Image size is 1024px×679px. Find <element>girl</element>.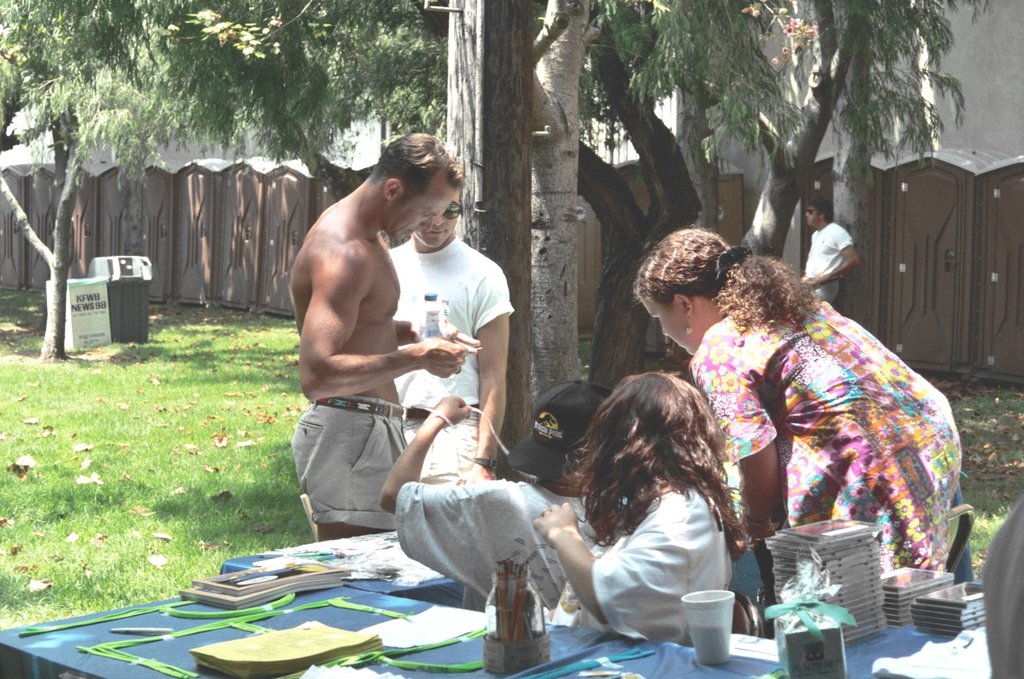
x1=538 y1=372 x2=729 y2=640.
